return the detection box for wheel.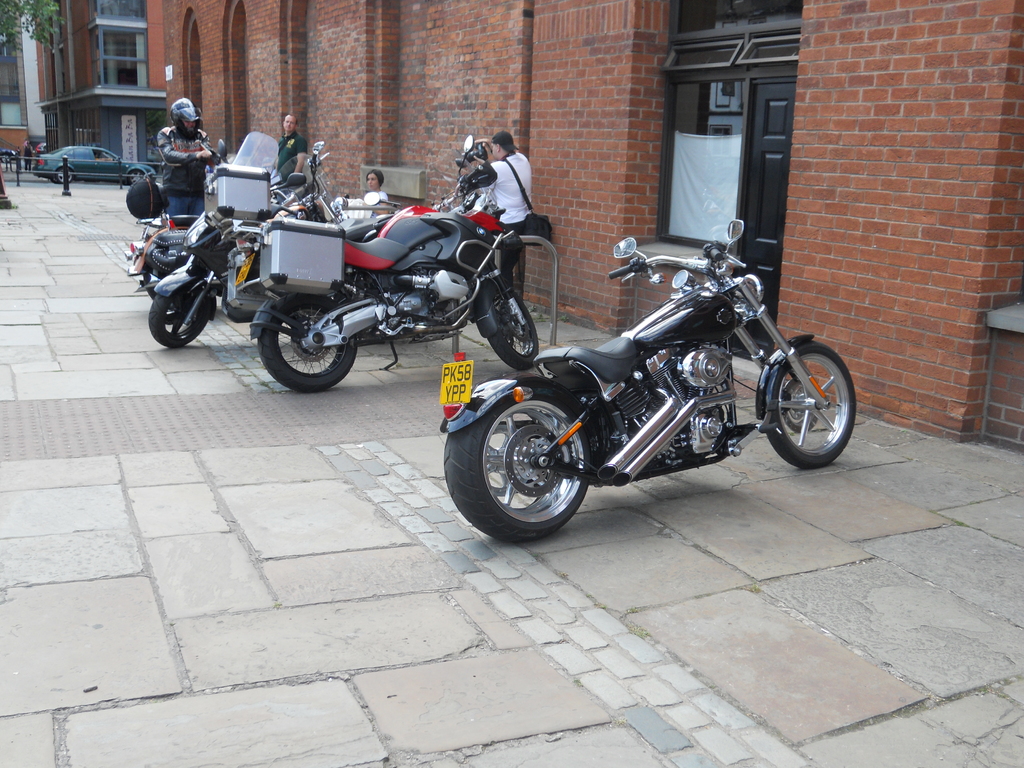
<box>443,388,586,538</box>.
